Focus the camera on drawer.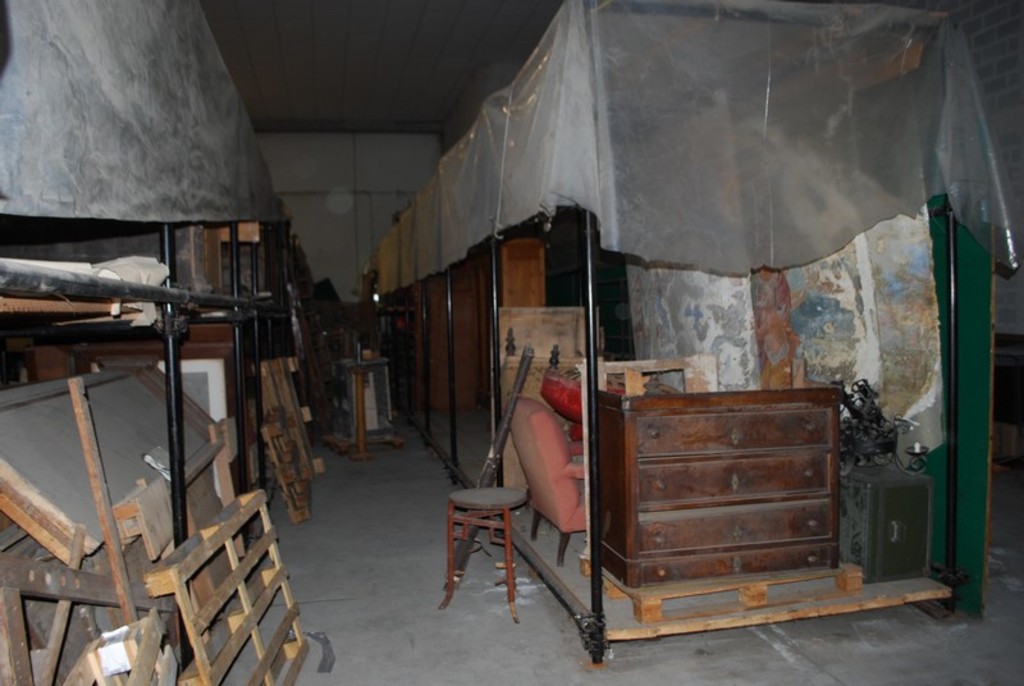
Focus region: 639:457:831:507.
